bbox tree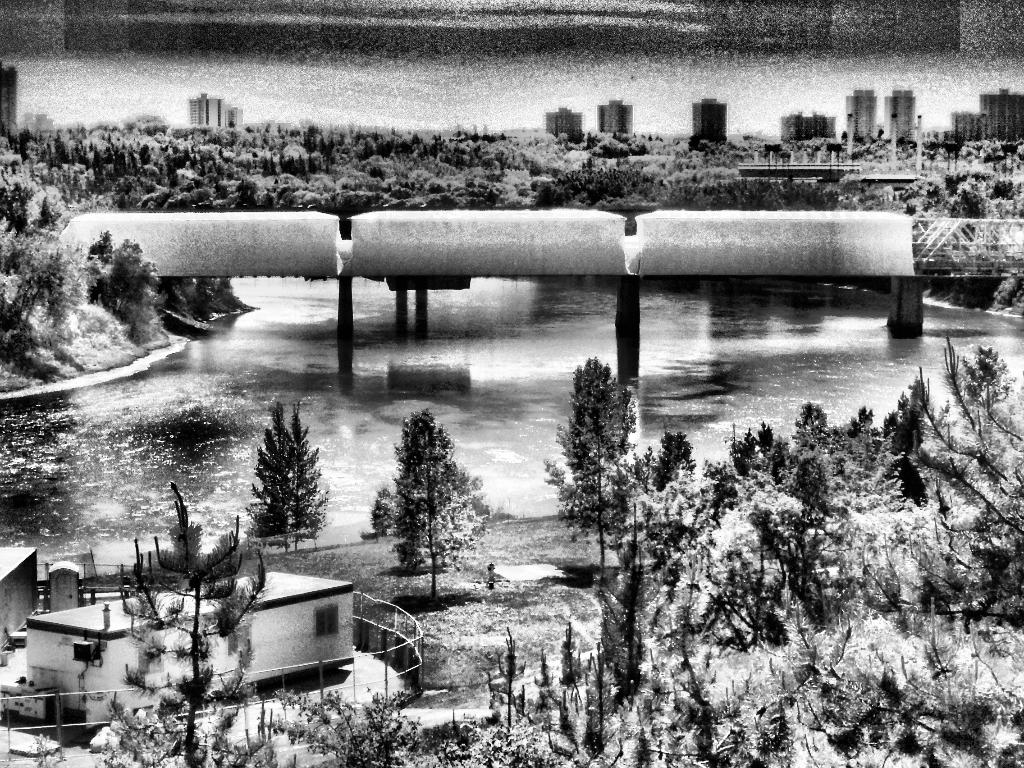
(x1=372, y1=484, x2=412, y2=531)
